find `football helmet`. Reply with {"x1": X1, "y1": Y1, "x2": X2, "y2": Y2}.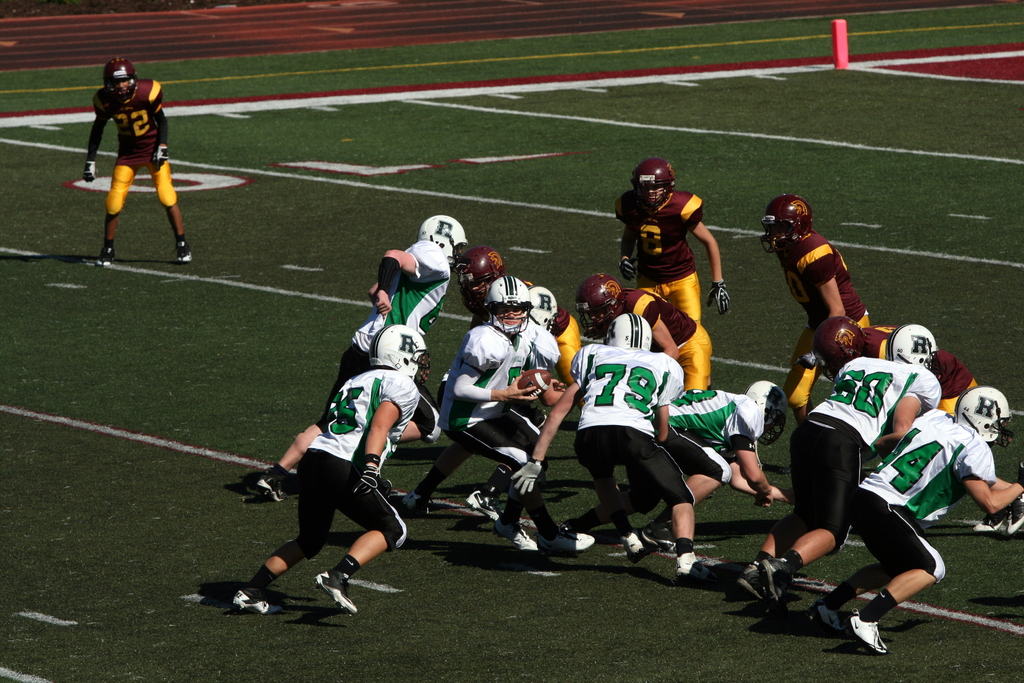
{"x1": 750, "y1": 382, "x2": 787, "y2": 442}.
